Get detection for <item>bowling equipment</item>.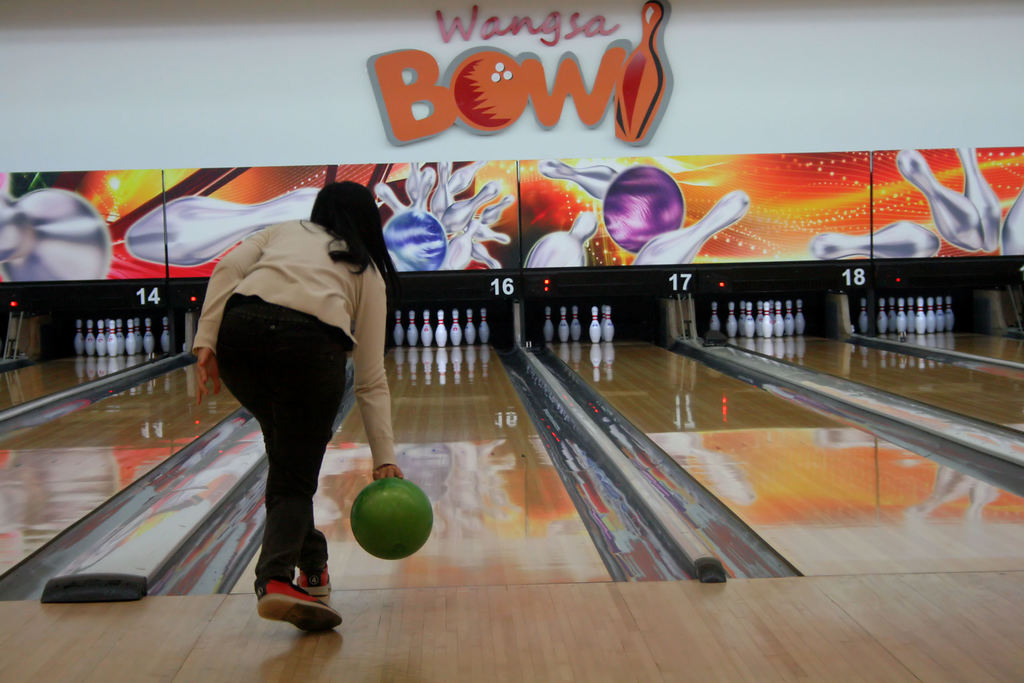
Detection: (0, 185, 113, 286).
